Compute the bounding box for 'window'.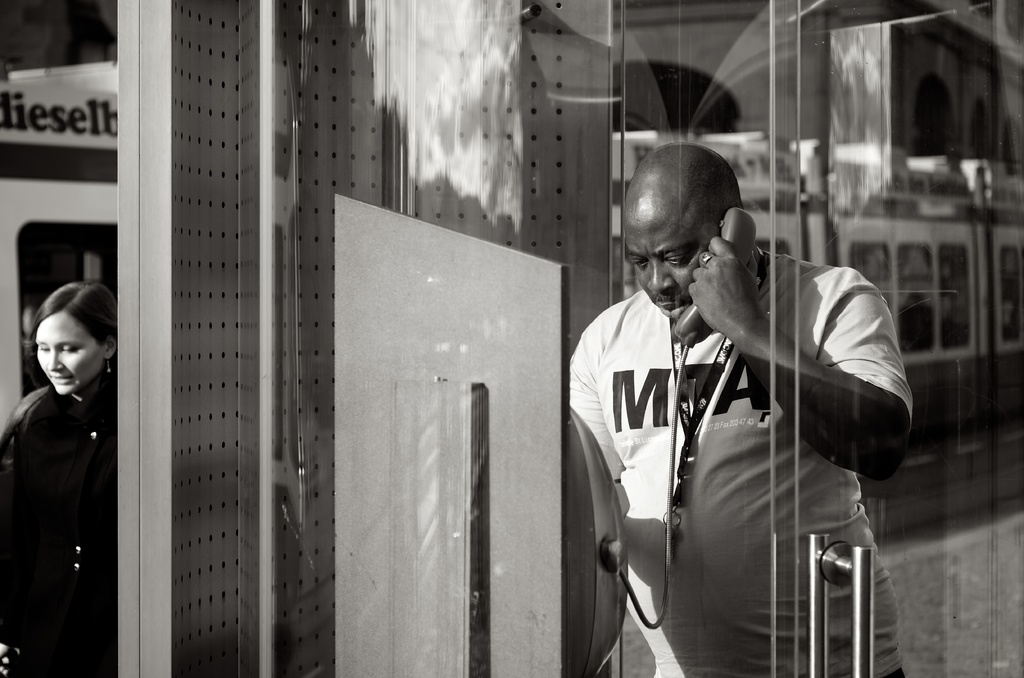
left=907, top=70, right=954, bottom=171.
